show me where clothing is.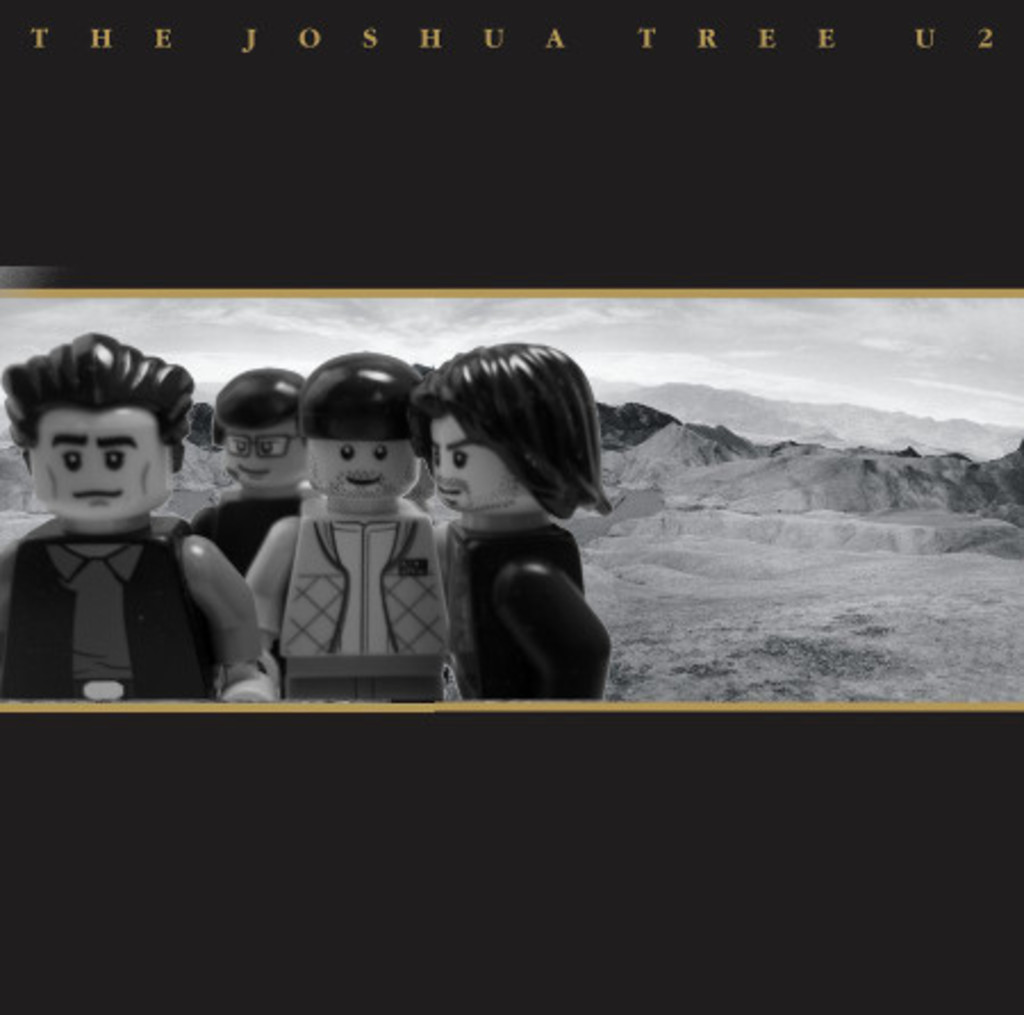
clothing is at (left=191, top=487, right=300, bottom=573).
